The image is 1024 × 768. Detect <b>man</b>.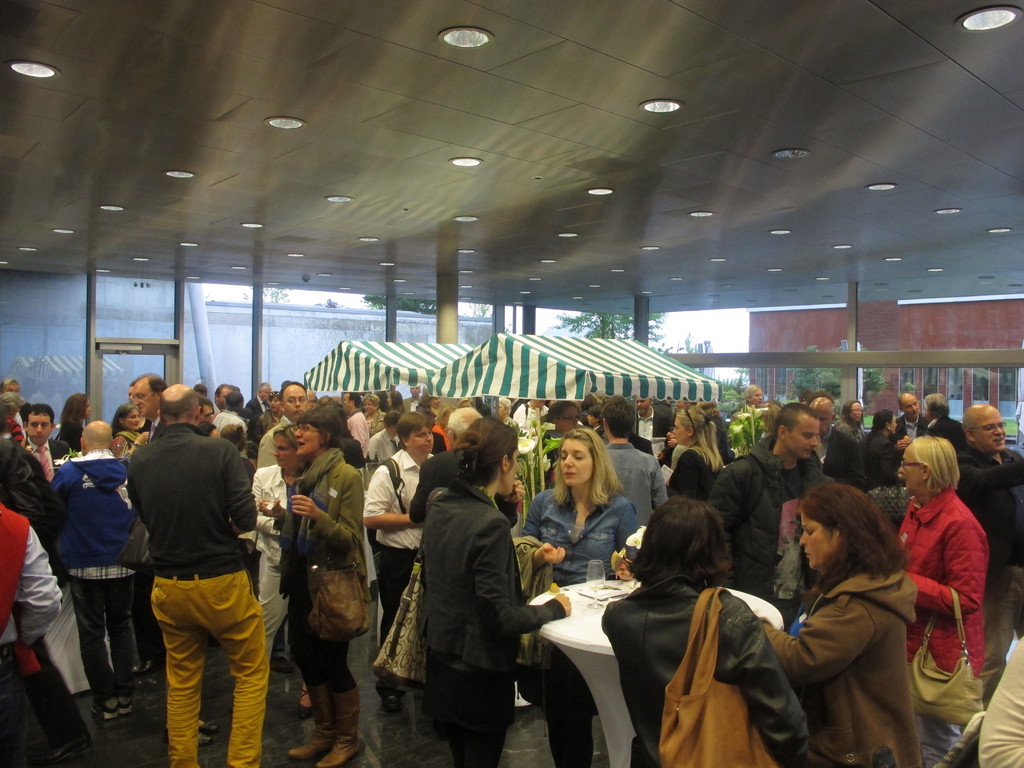
Detection: BBox(950, 401, 1023, 683).
